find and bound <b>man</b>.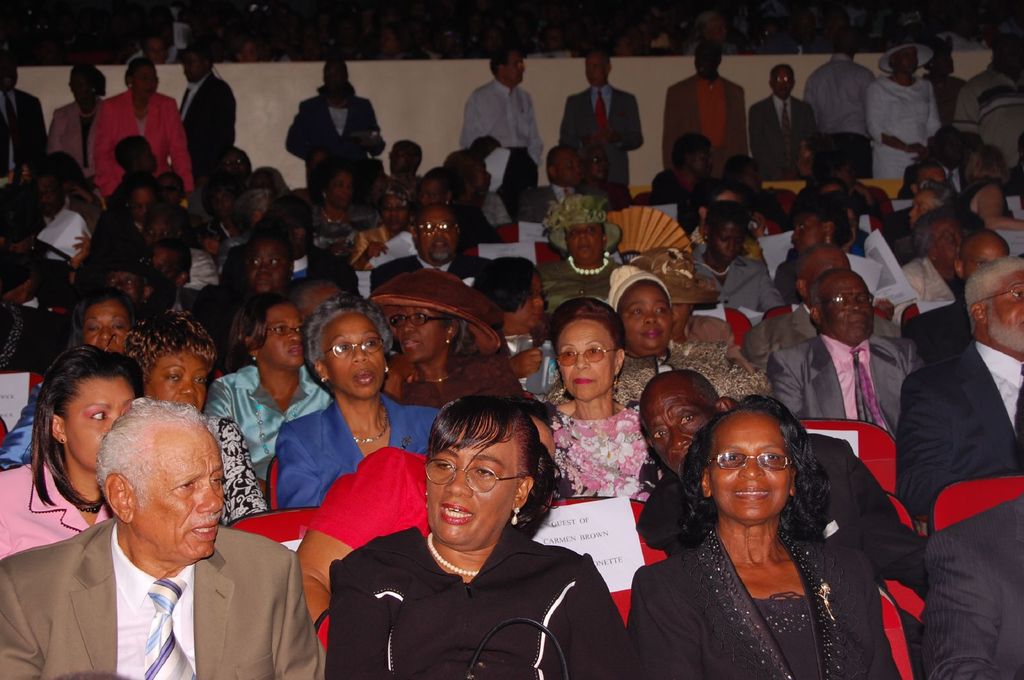
Bound: <box>385,137,426,198</box>.
